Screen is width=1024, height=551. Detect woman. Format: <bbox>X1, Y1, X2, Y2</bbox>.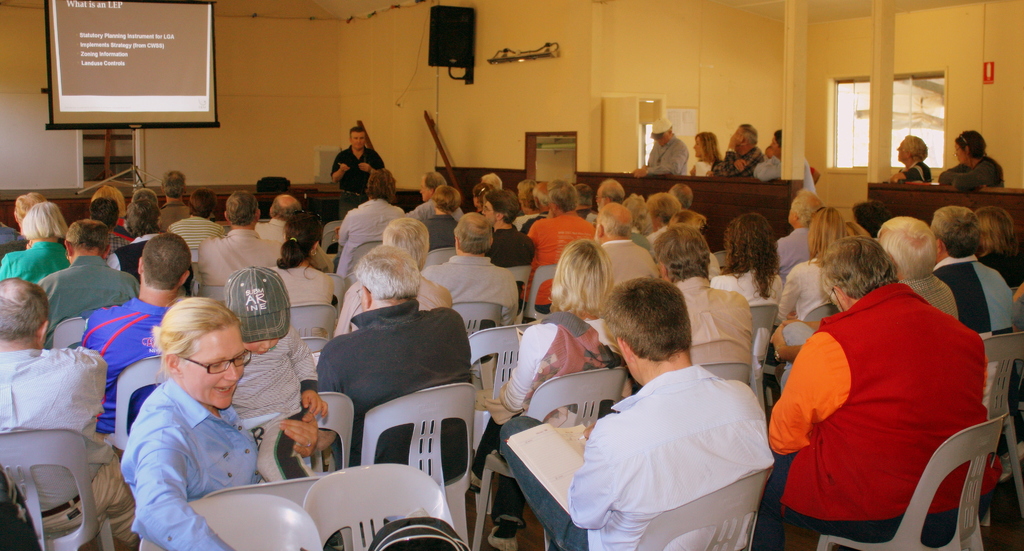
<bbox>468, 182, 496, 213</bbox>.
